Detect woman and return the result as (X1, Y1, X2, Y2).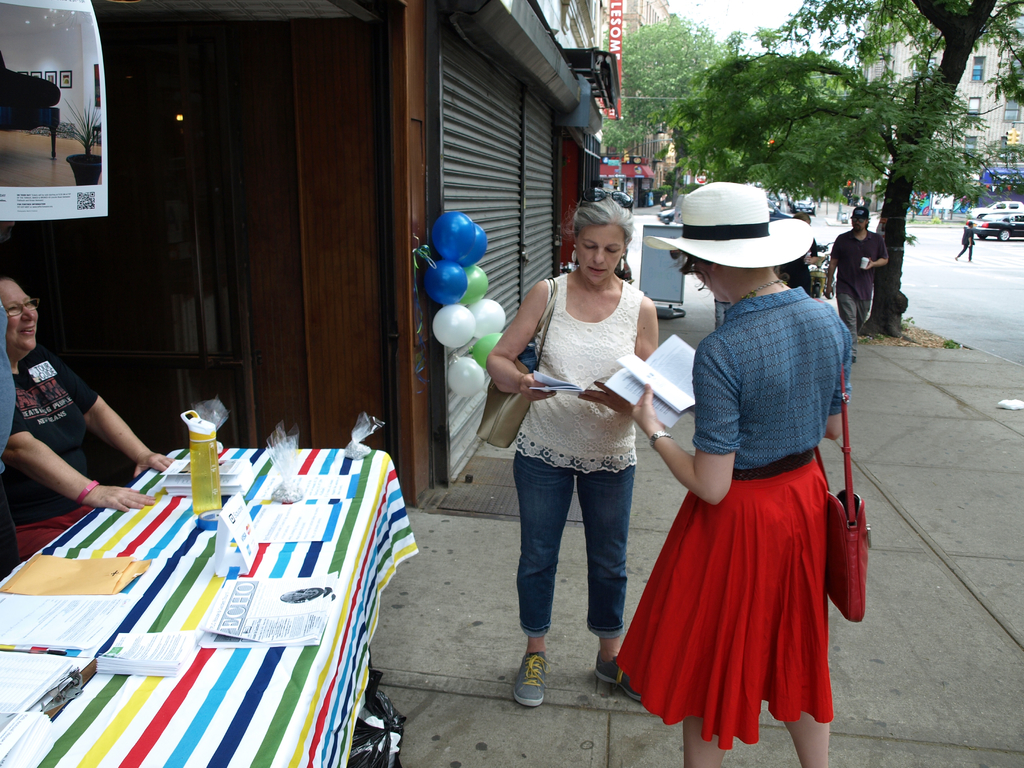
(950, 223, 975, 261).
